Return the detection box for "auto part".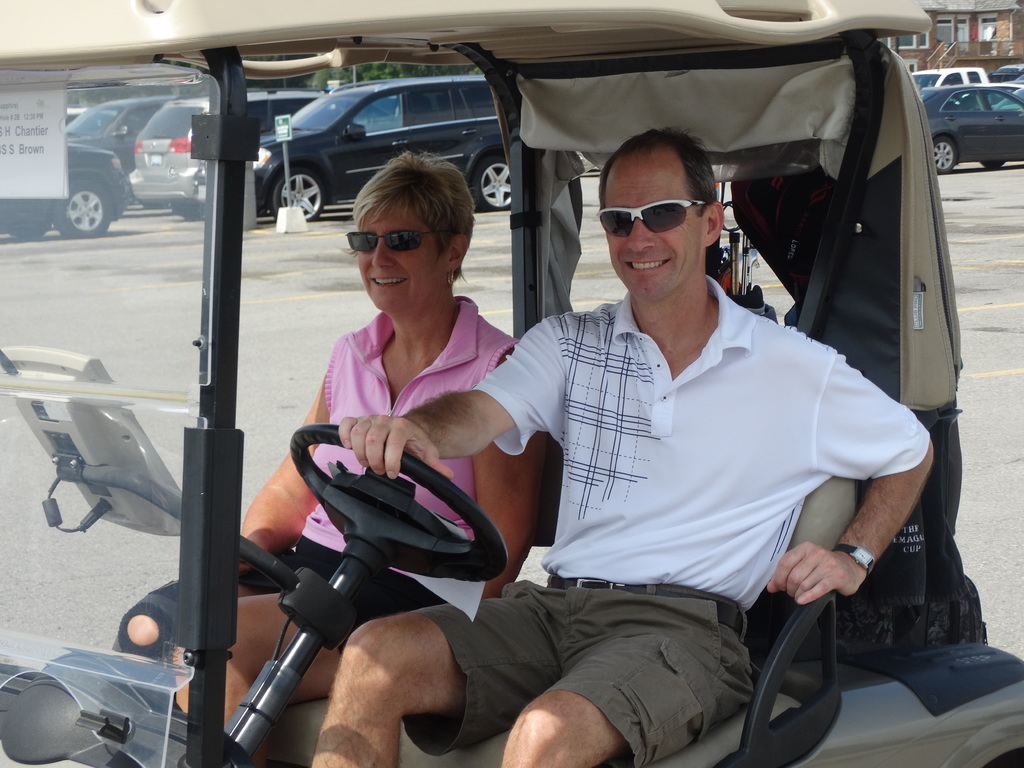
{"left": 986, "top": 64, "right": 1023, "bottom": 99}.
